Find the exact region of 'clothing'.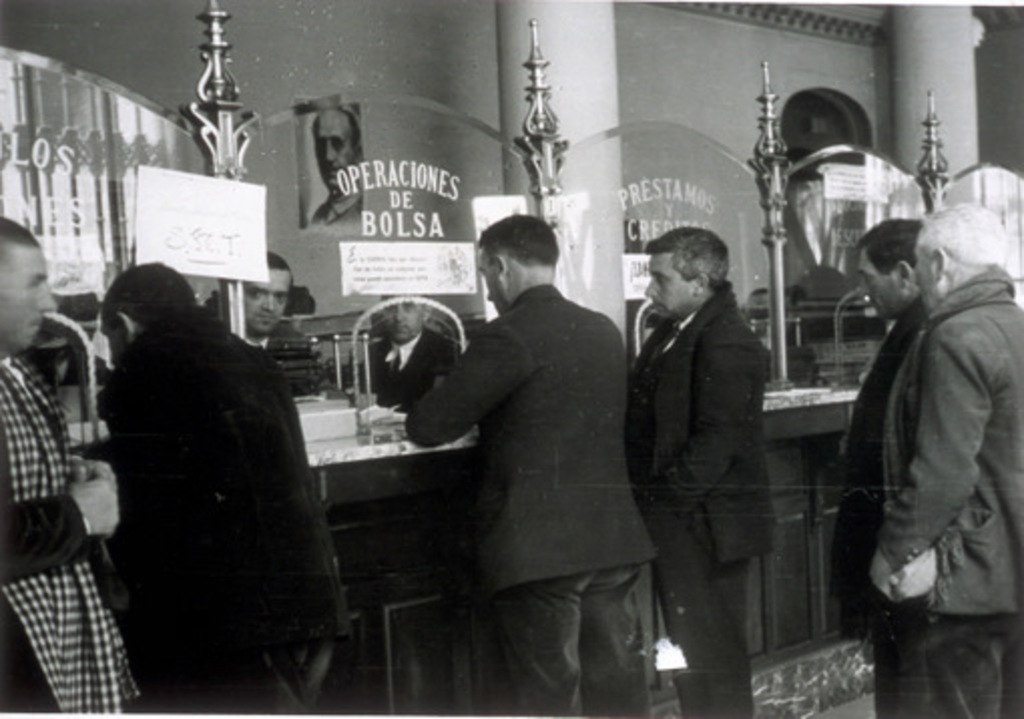
Exact region: <region>829, 287, 920, 717</region>.
